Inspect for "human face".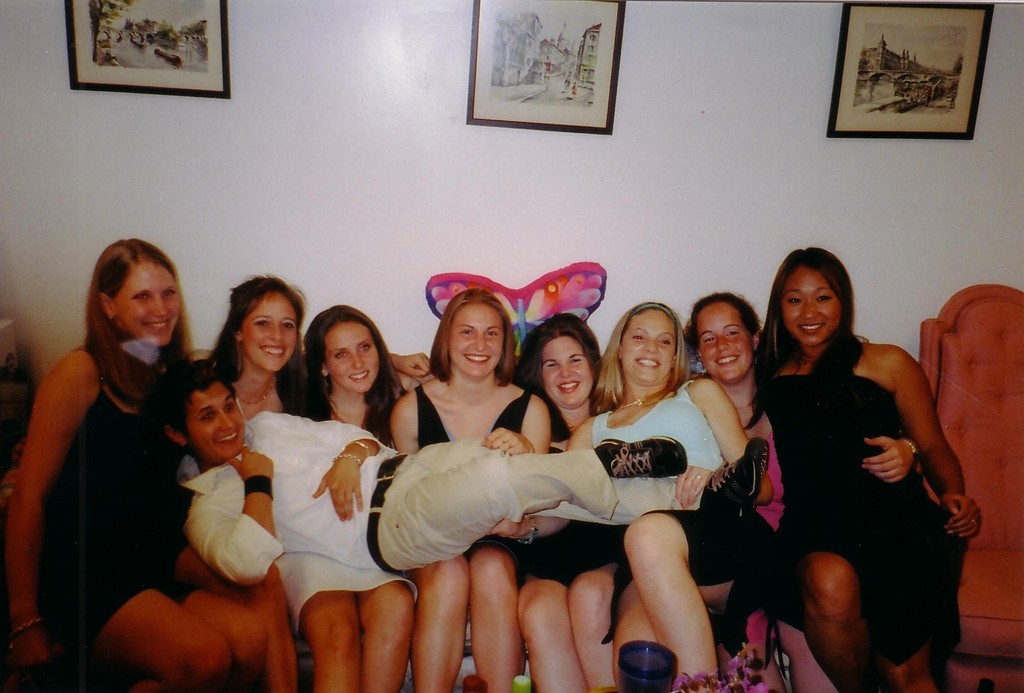
Inspection: left=188, top=386, right=246, bottom=461.
